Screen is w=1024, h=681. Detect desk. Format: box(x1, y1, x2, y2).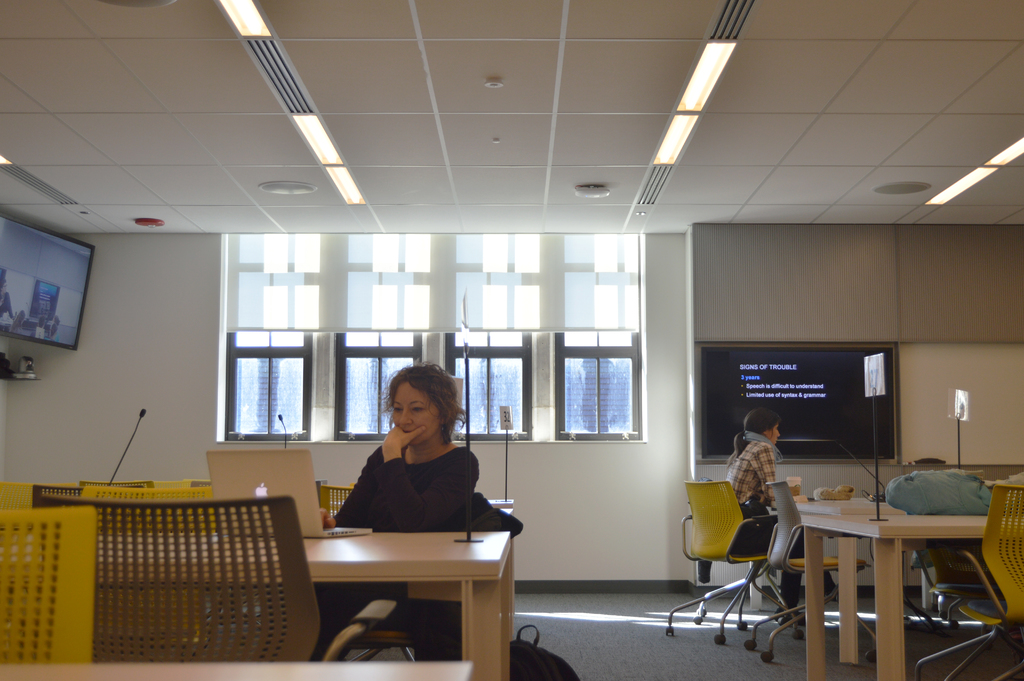
box(0, 523, 516, 680).
